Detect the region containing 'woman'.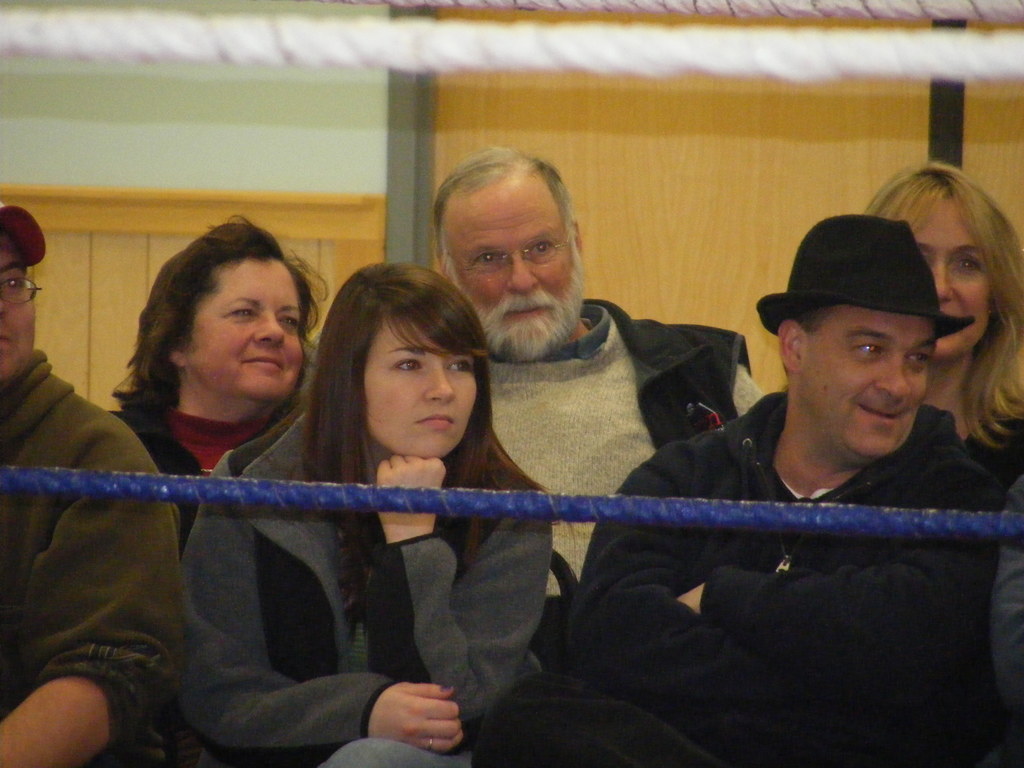
106 211 330 549.
